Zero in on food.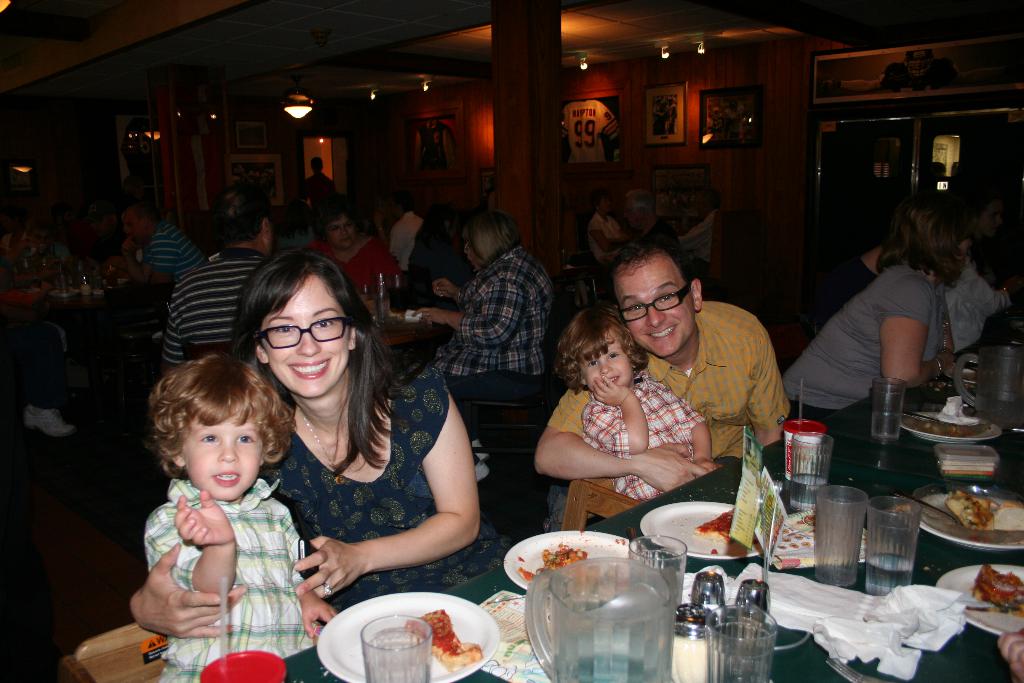
Zeroed in: 695/508/735/545.
